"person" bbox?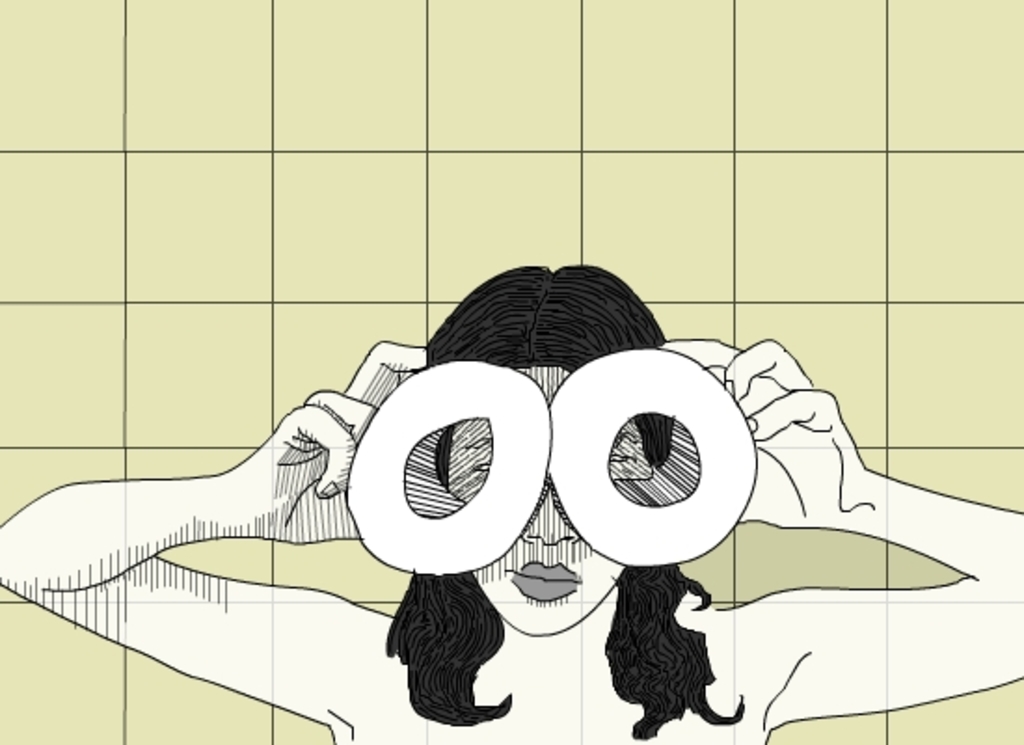
[0,235,1022,743]
